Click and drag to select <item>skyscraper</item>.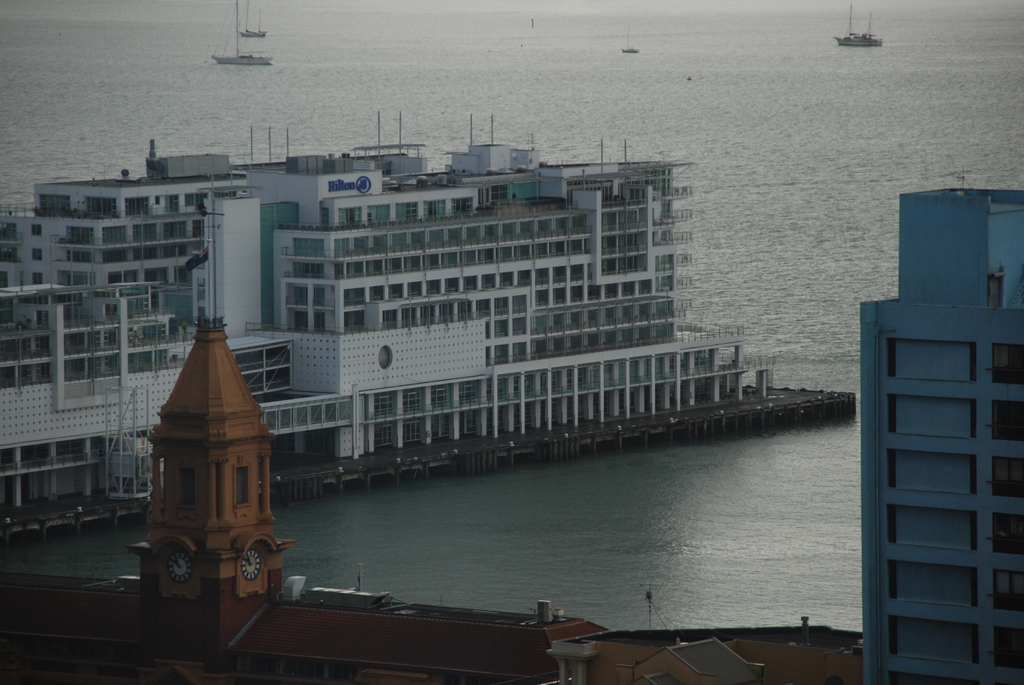
Selection: <region>0, 114, 858, 539</region>.
